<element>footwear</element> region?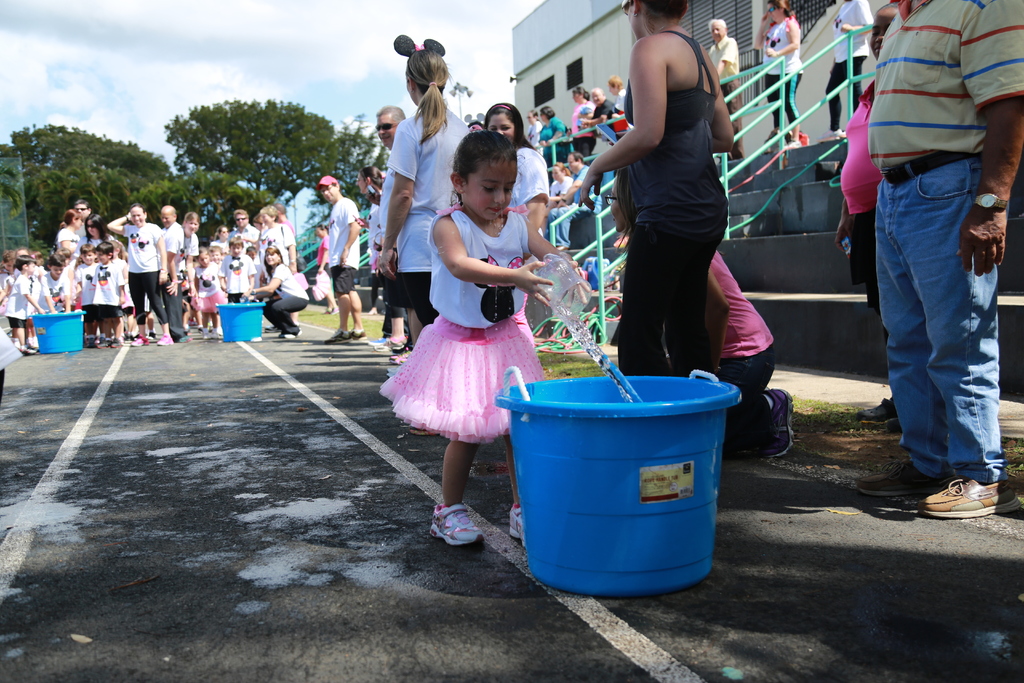
{"x1": 17, "y1": 342, "x2": 35, "y2": 357}
